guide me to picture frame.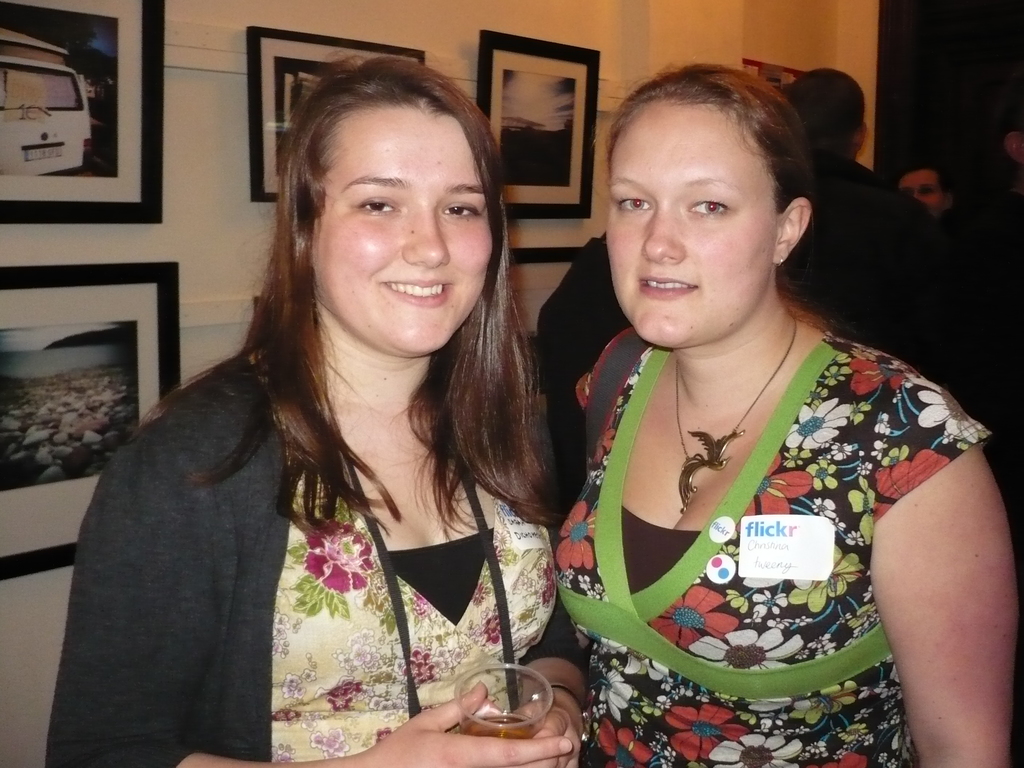
Guidance: (left=483, top=40, right=595, bottom=219).
